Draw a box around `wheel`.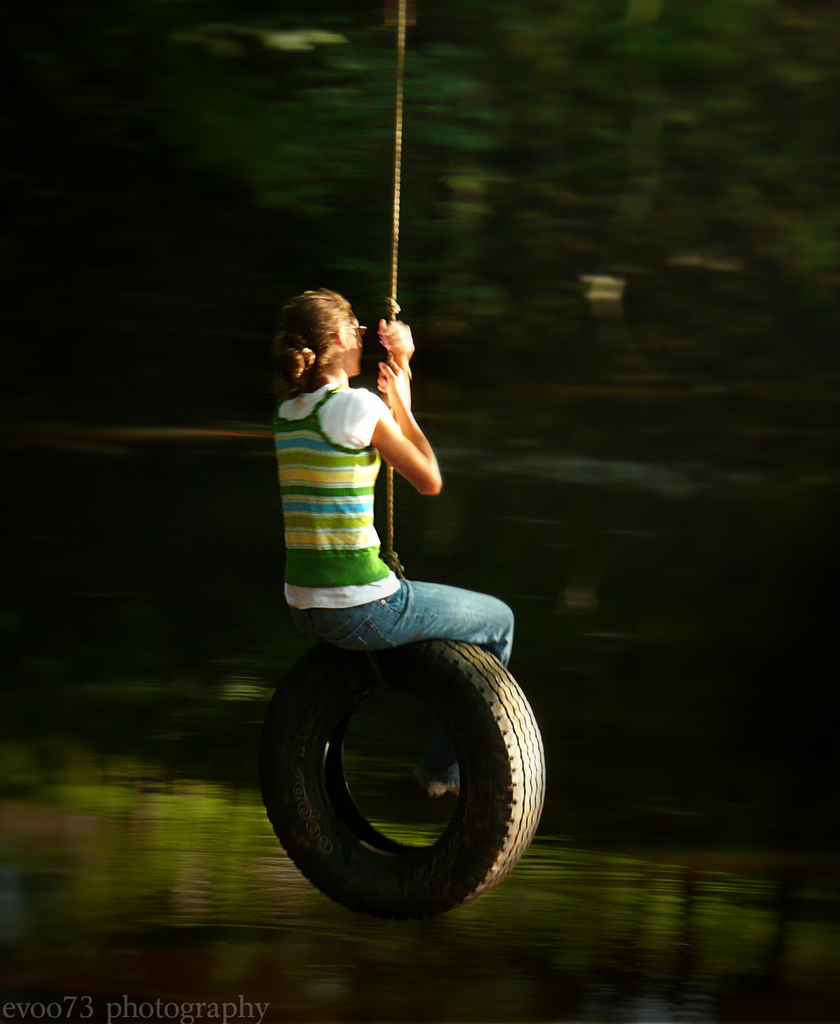
bbox(262, 630, 545, 917).
